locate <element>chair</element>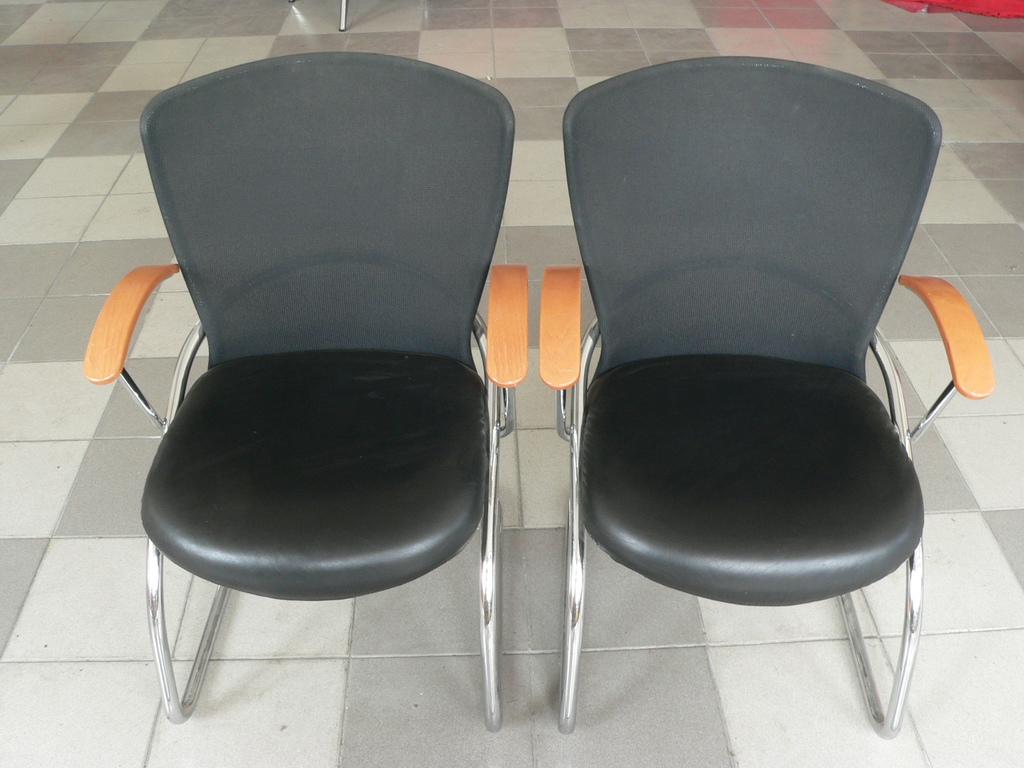
Rect(558, 45, 992, 751)
